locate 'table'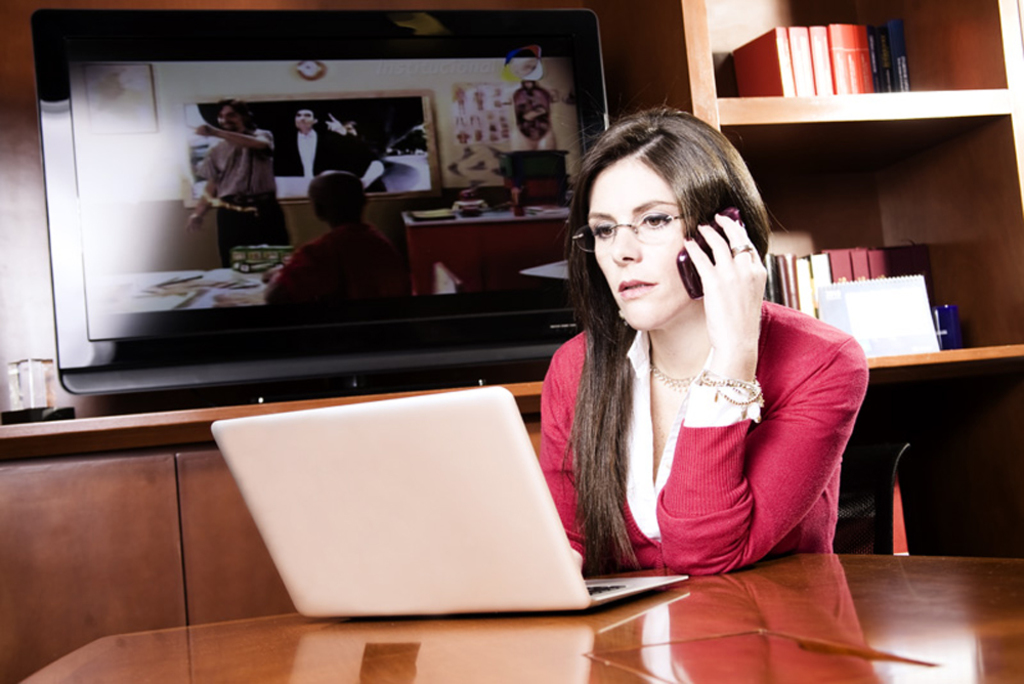
locate(1, 410, 1023, 683)
